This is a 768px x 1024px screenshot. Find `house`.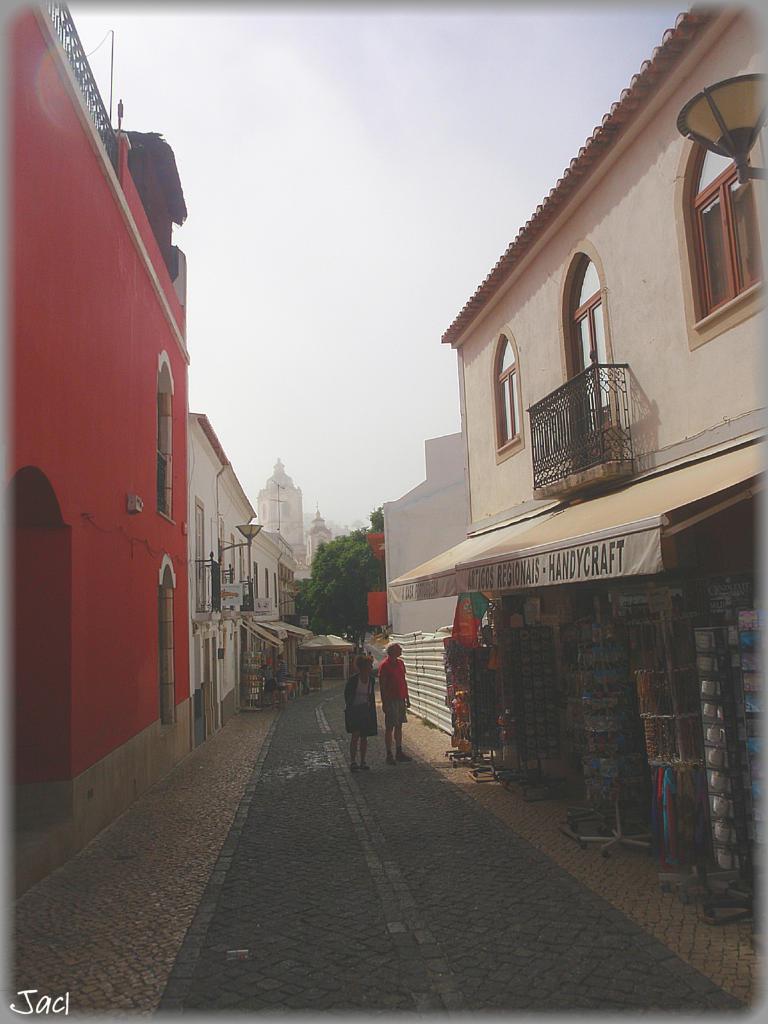
Bounding box: [x1=181, y1=412, x2=258, y2=754].
